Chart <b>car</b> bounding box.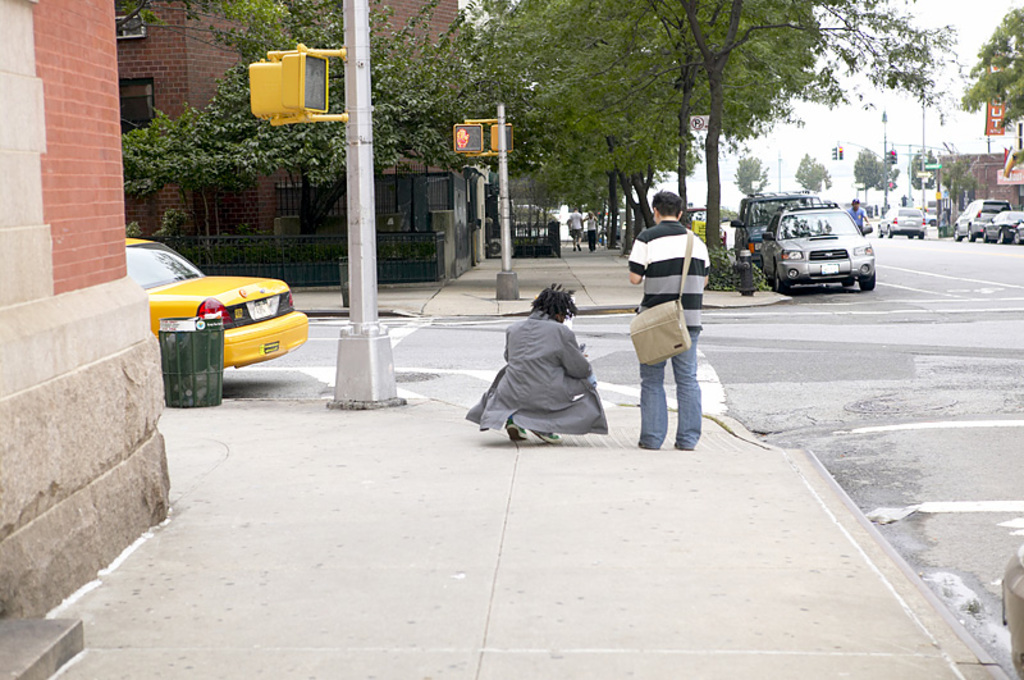
Charted: rect(728, 192, 803, 269).
